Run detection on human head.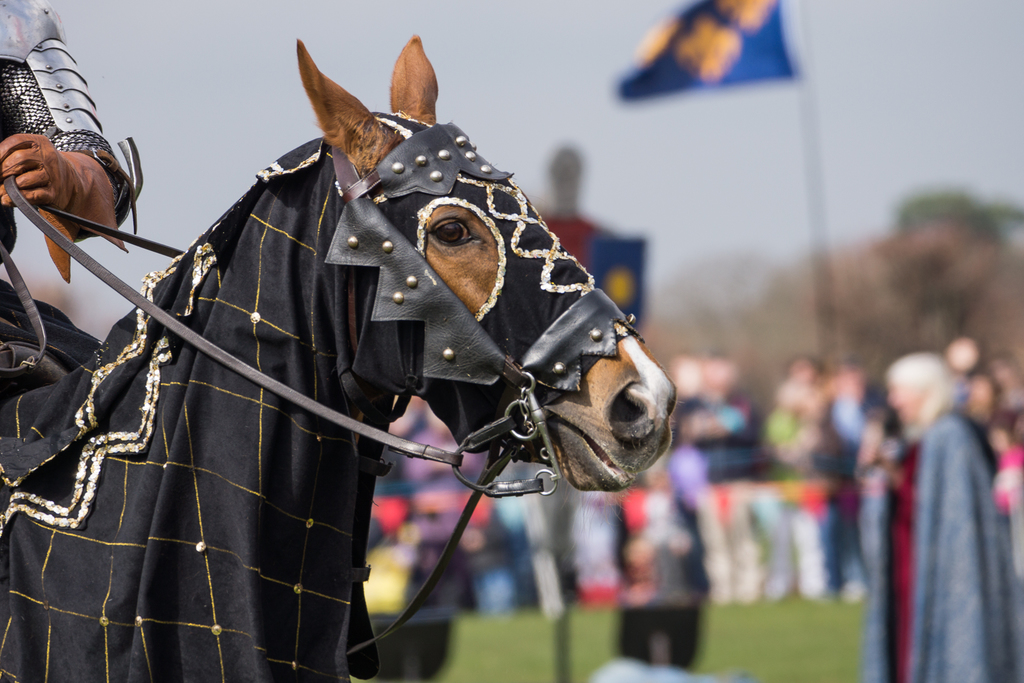
Result: select_region(701, 353, 737, 402).
